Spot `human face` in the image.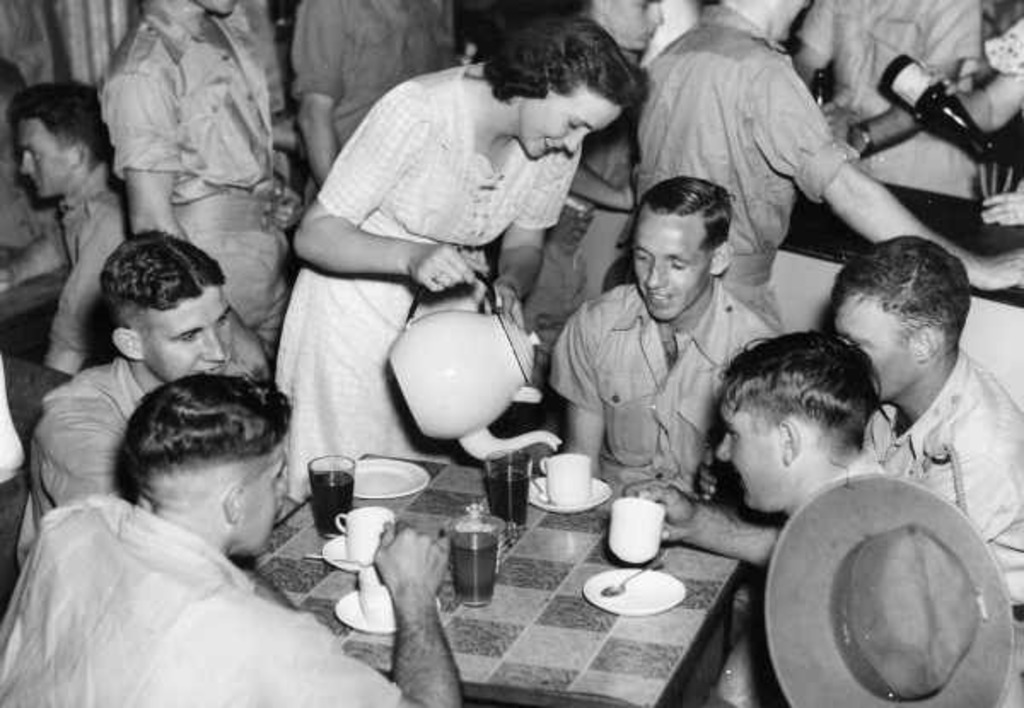
`human face` found at select_region(137, 295, 230, 377).
